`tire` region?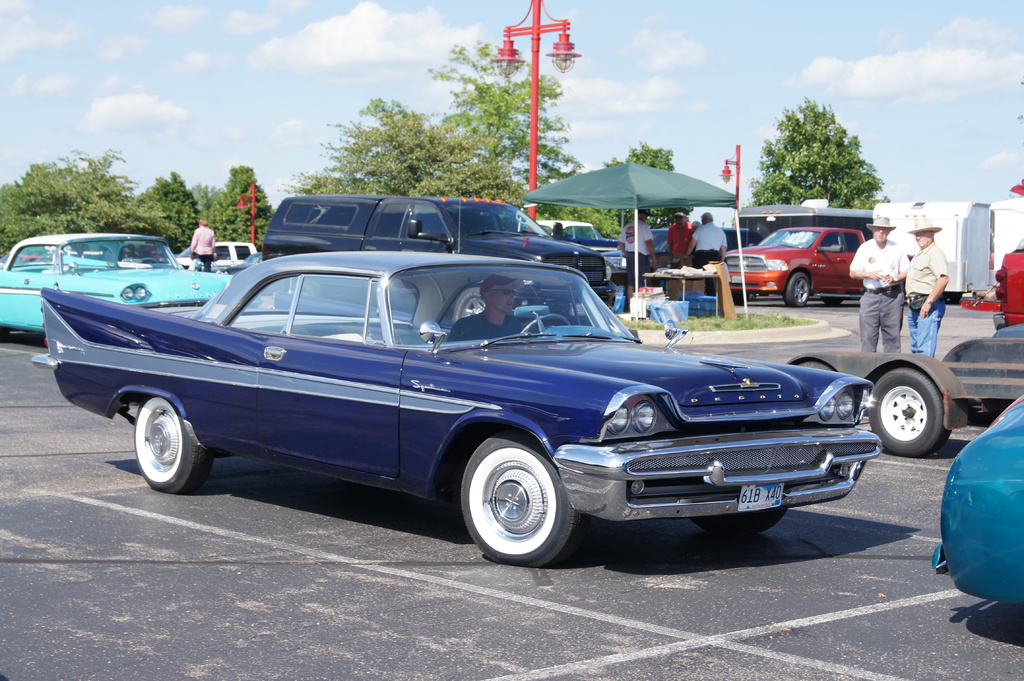
bbox(785, 275, 814, 305)
